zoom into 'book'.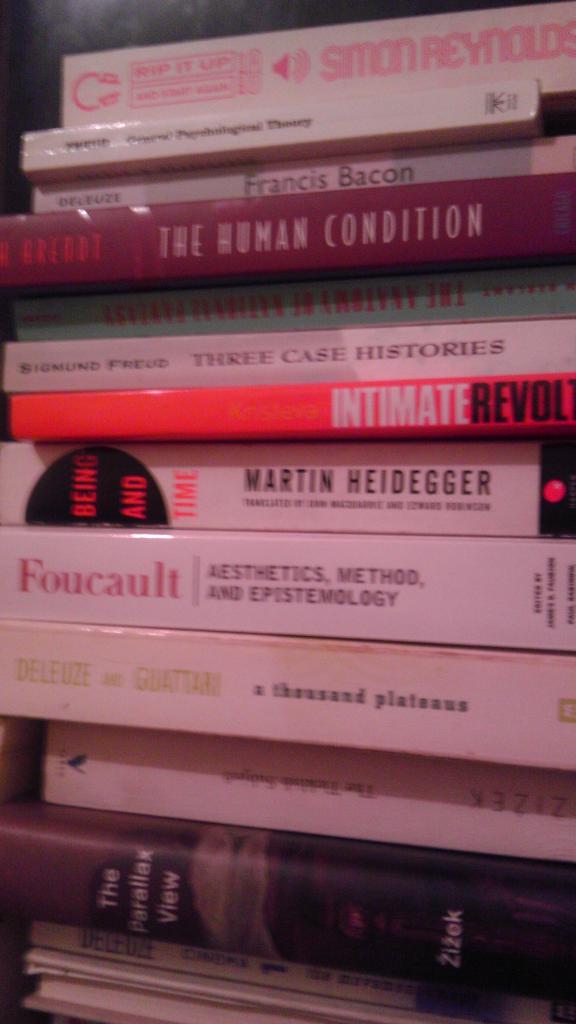
Zoom target: region(0, 518, 575, 648).
